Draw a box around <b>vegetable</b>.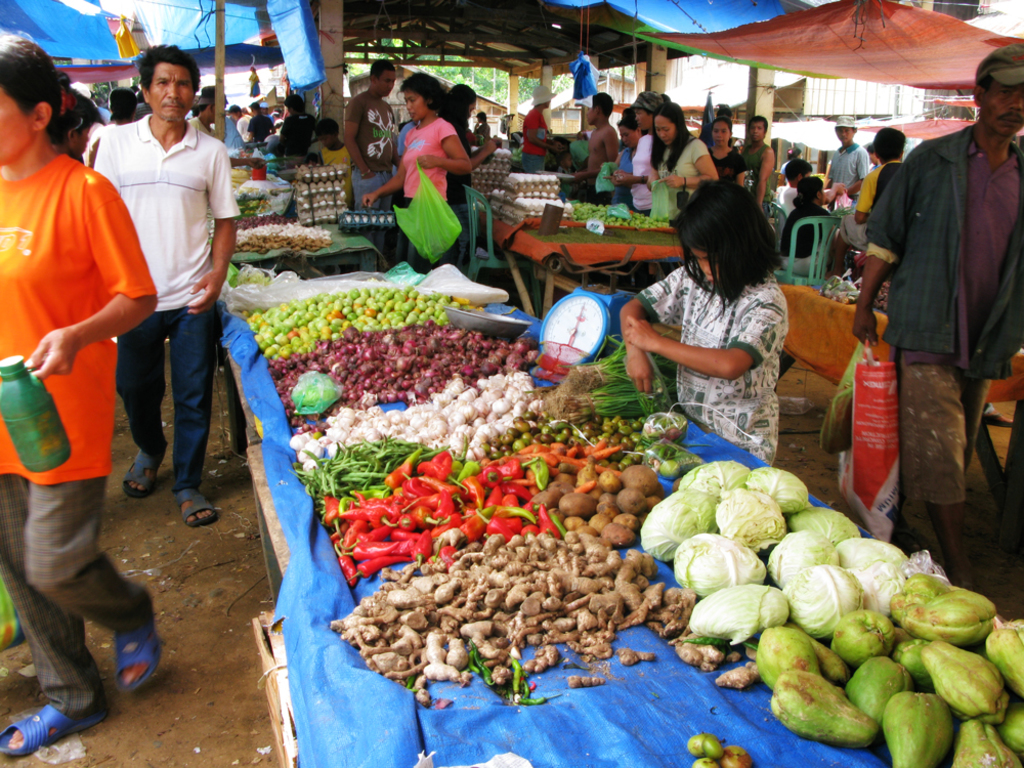
[910, 657, 1004, 753].
